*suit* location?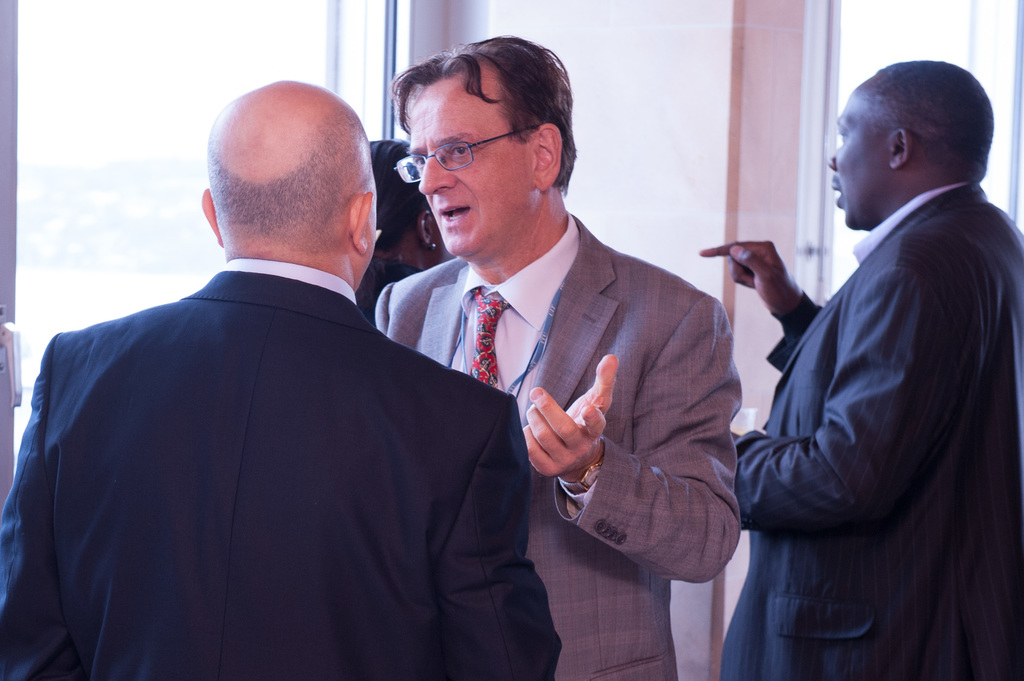
[733, 179, 1023, 680]
